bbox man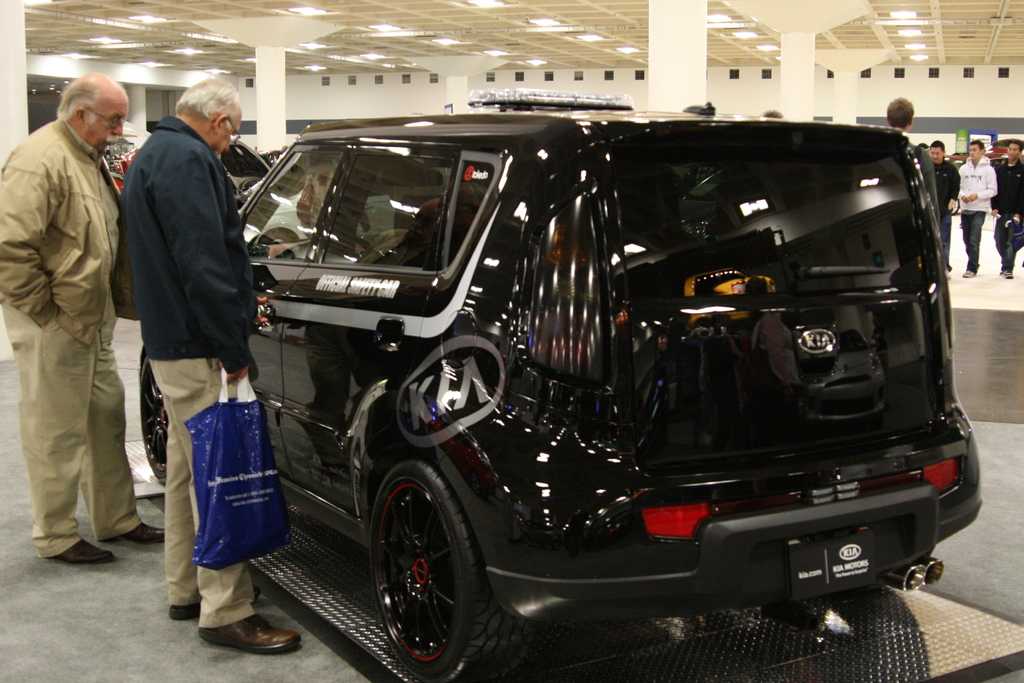
pyautogui.locateOnScreen(108, 72, 303, 662)
